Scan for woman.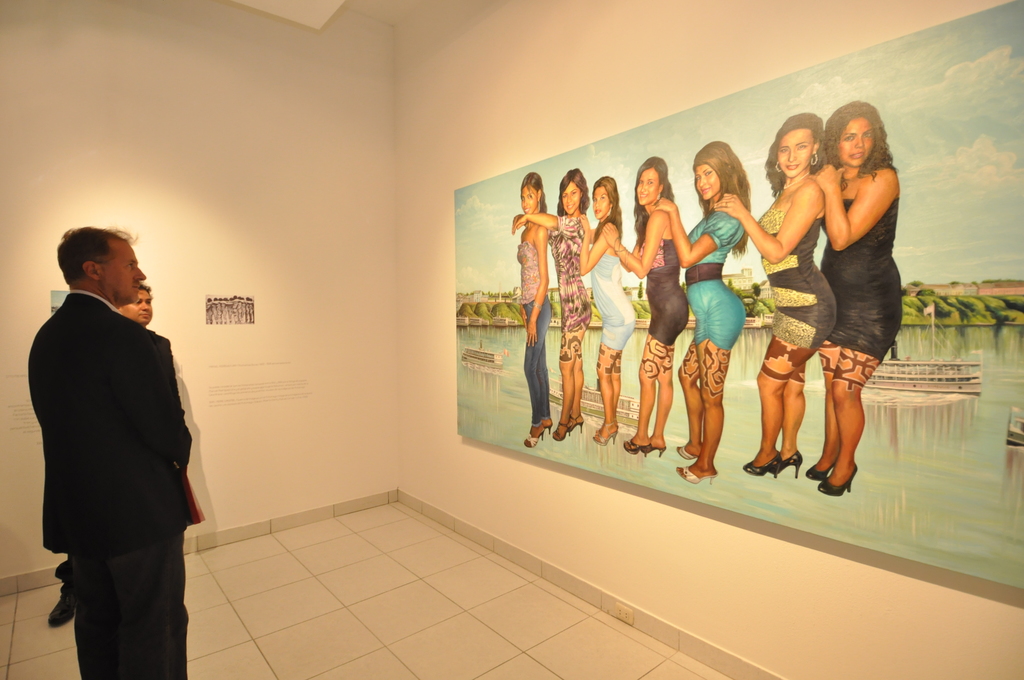
Scan result: box(703, 109, 840, 480).
